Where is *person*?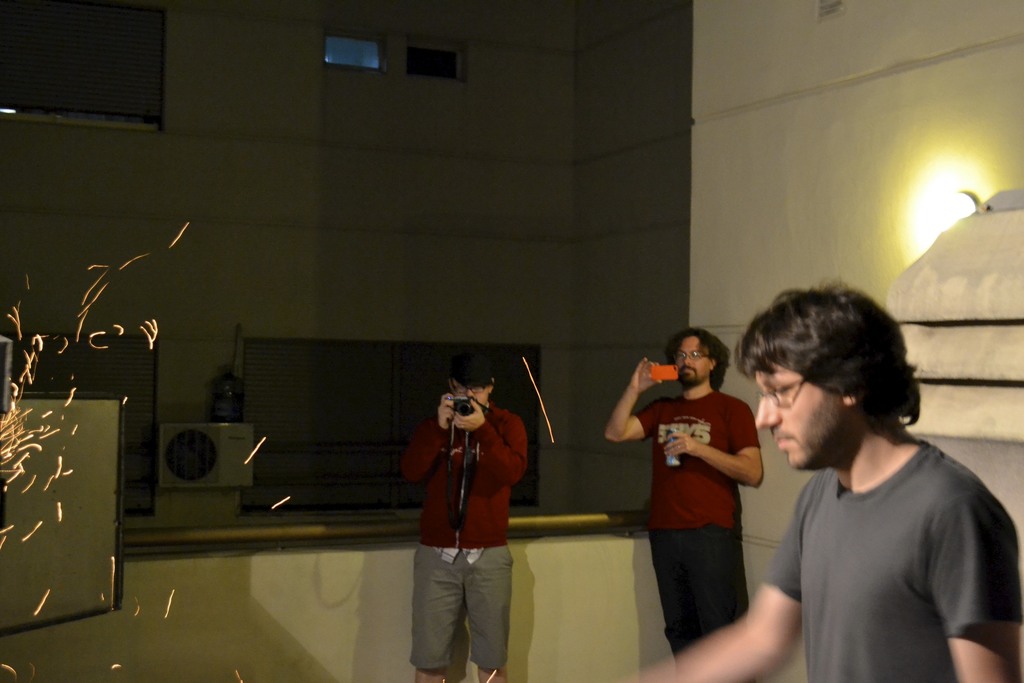
locate(407, 345, 539, 659).
